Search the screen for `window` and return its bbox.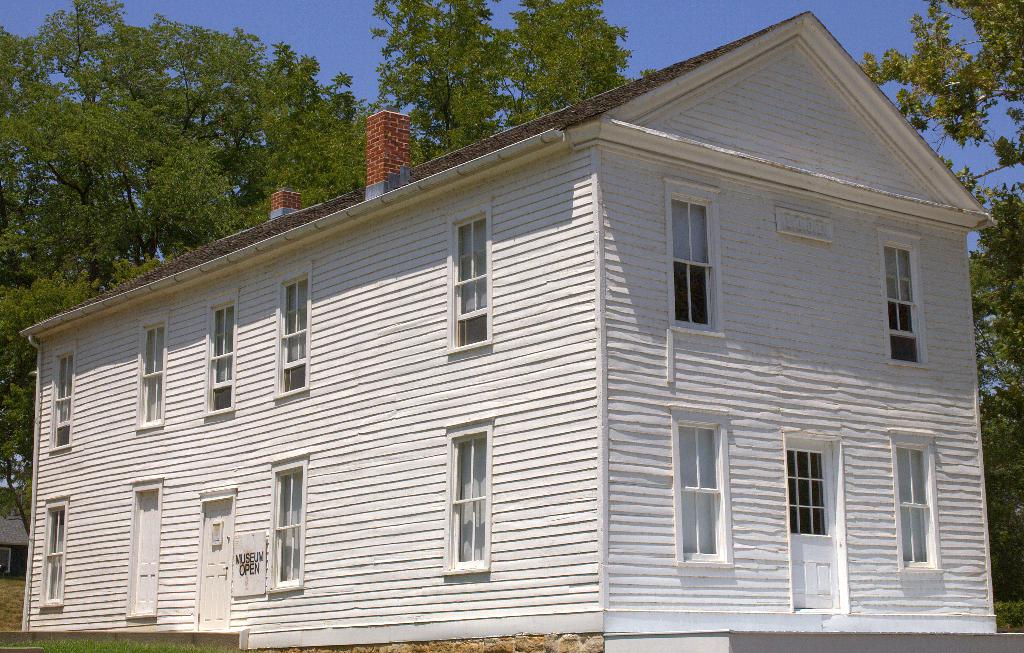
Found: bbox(668, 403, 735, 568).
